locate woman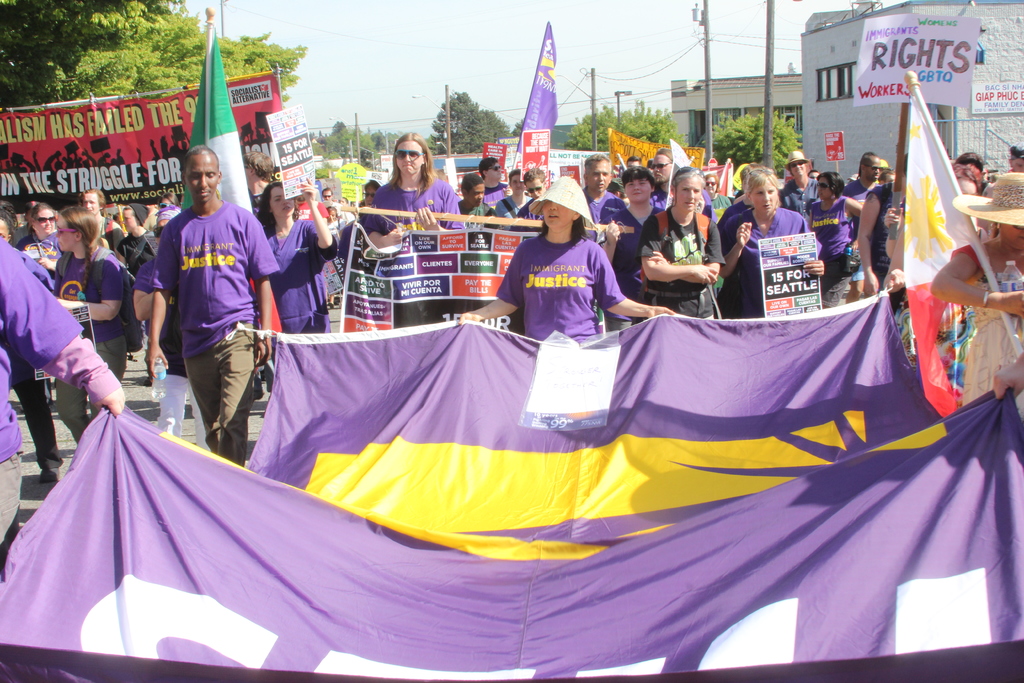
locate(602, 166, 668, 333)
